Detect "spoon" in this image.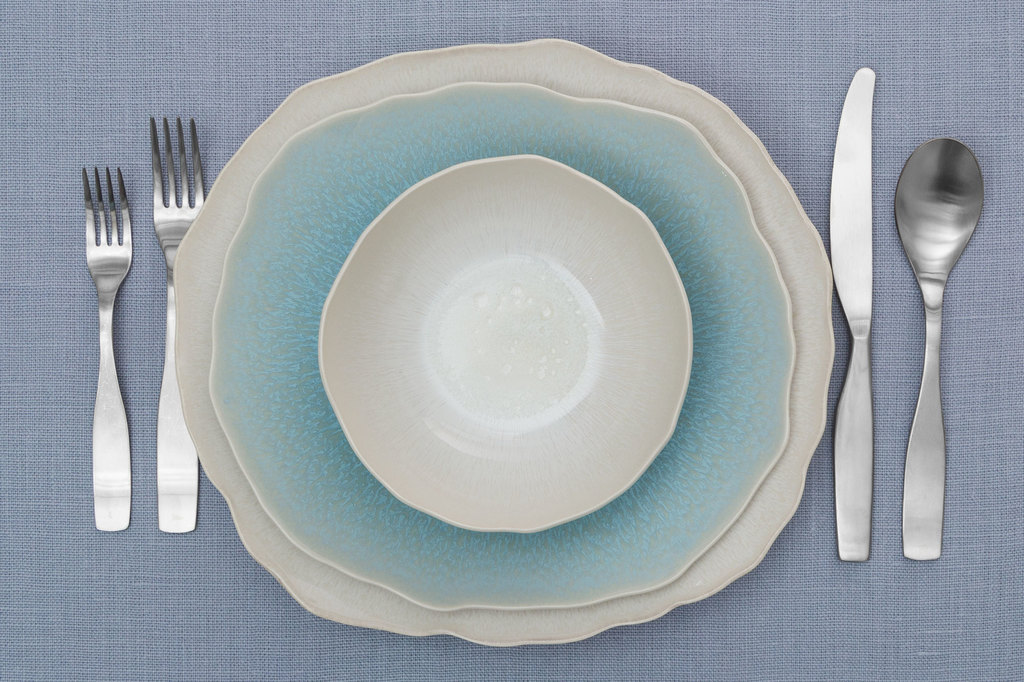
Detection: crop(897, 134, 986, 559).
